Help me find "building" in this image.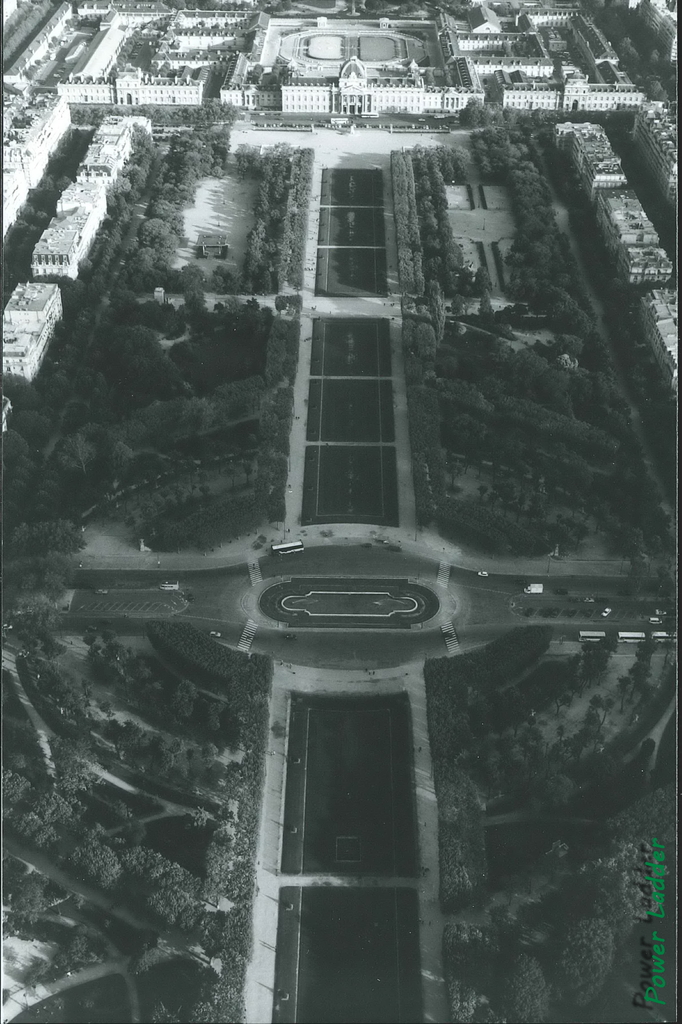
Found it: region(56, 59, 206, 109).
